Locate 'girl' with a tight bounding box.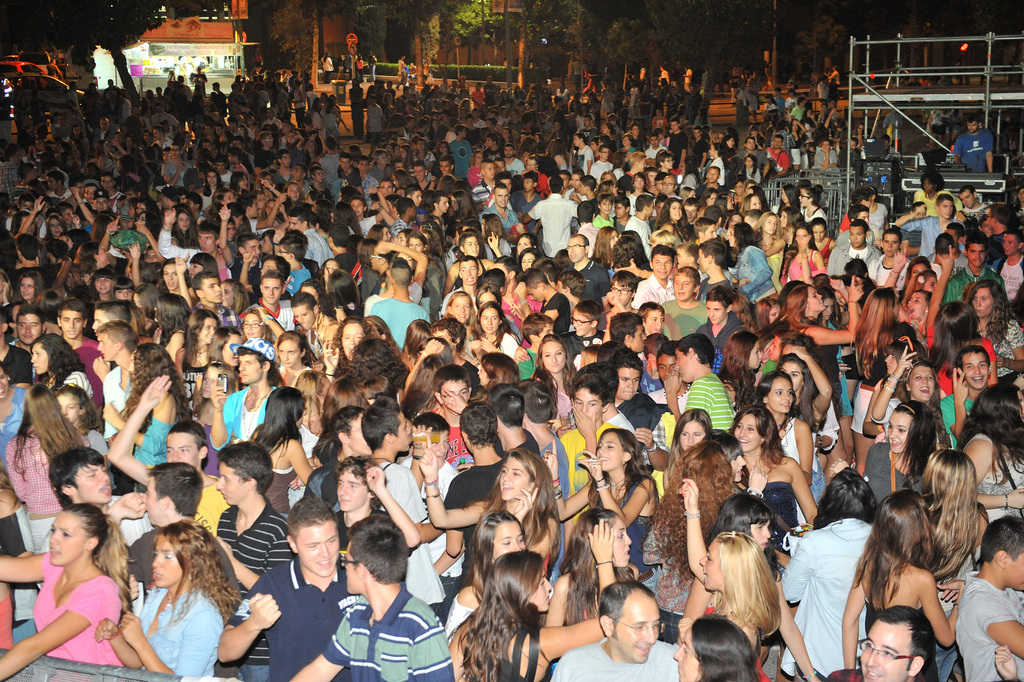
[6, 386, 88, 554].
